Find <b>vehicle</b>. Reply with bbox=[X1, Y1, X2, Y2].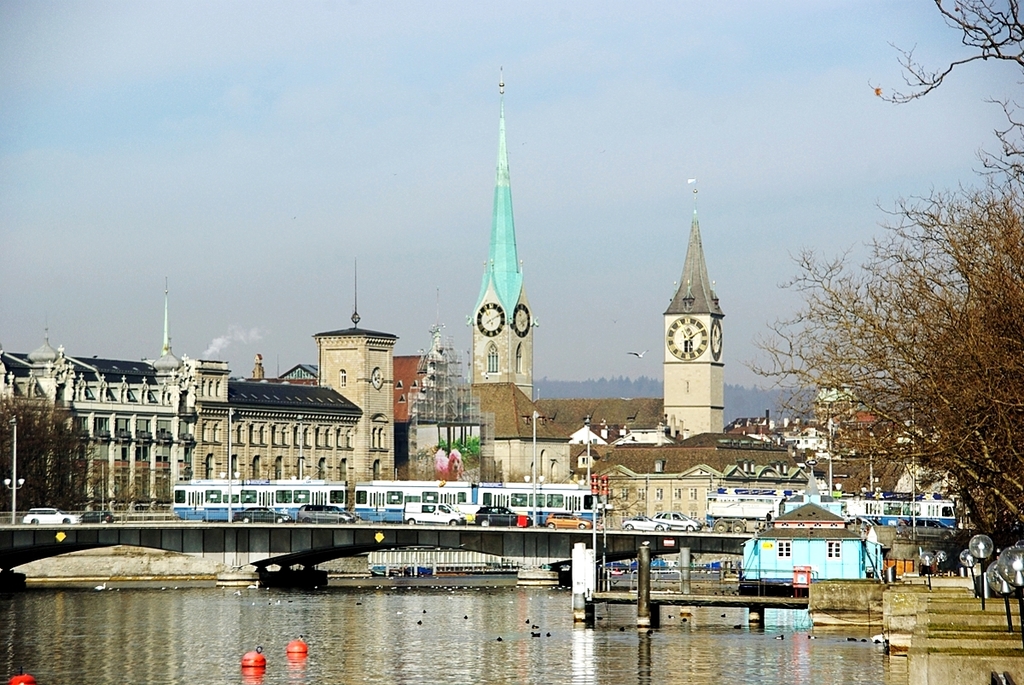
bbox=[854, 515, 881, 528].
